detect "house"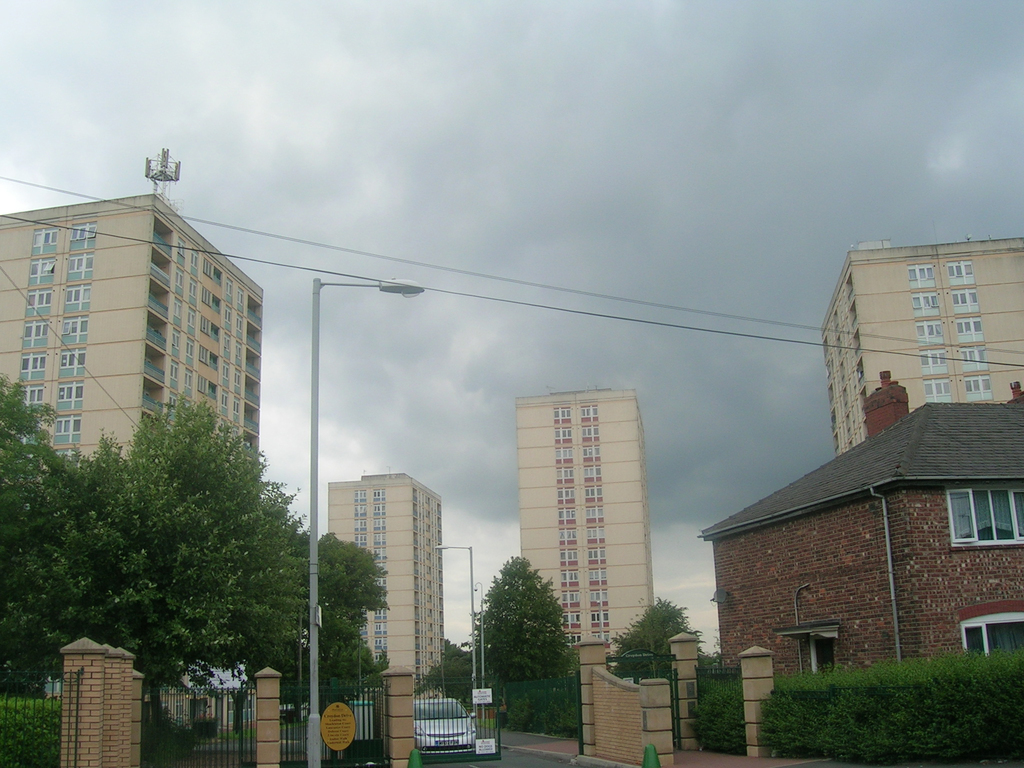
x1=323, y1=471, x2=449, y2=696
